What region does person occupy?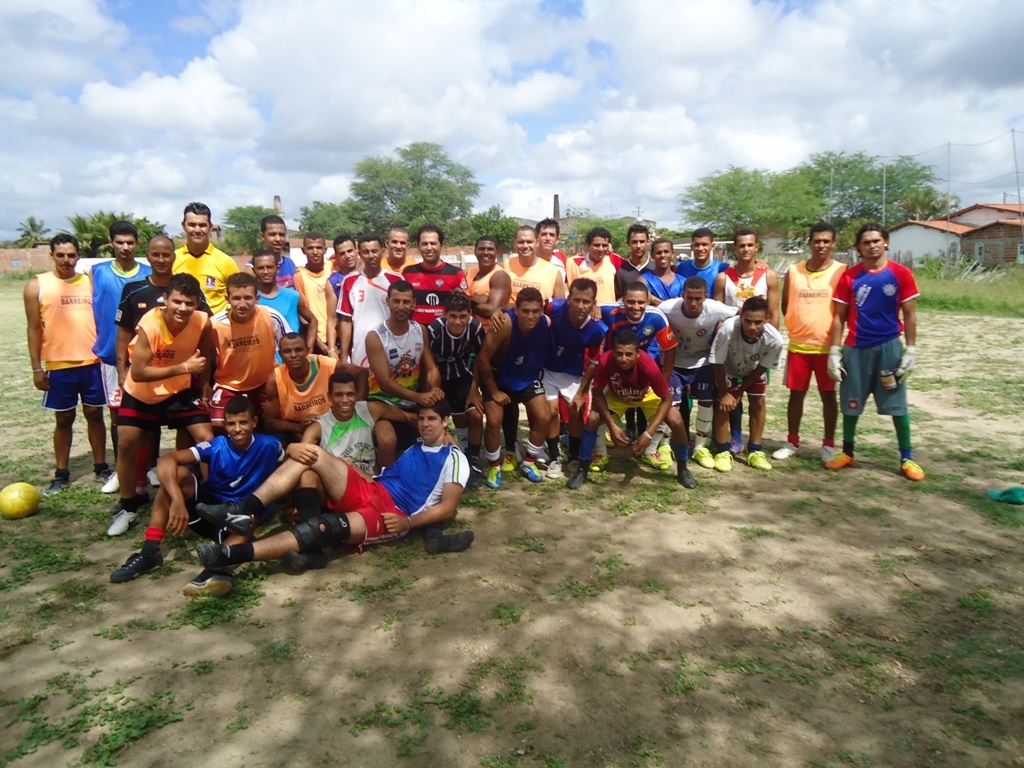
pyautogui.locateOnScreen(284, 367, 419, 567).
